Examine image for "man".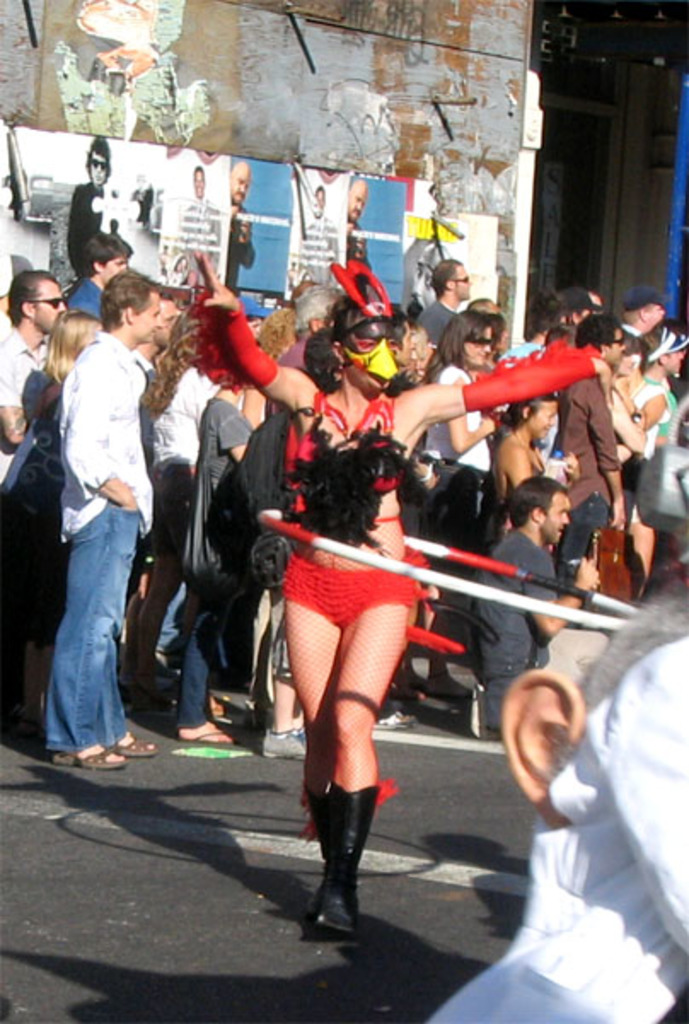
Examination result: Rect(67, 133, 133, 275).
